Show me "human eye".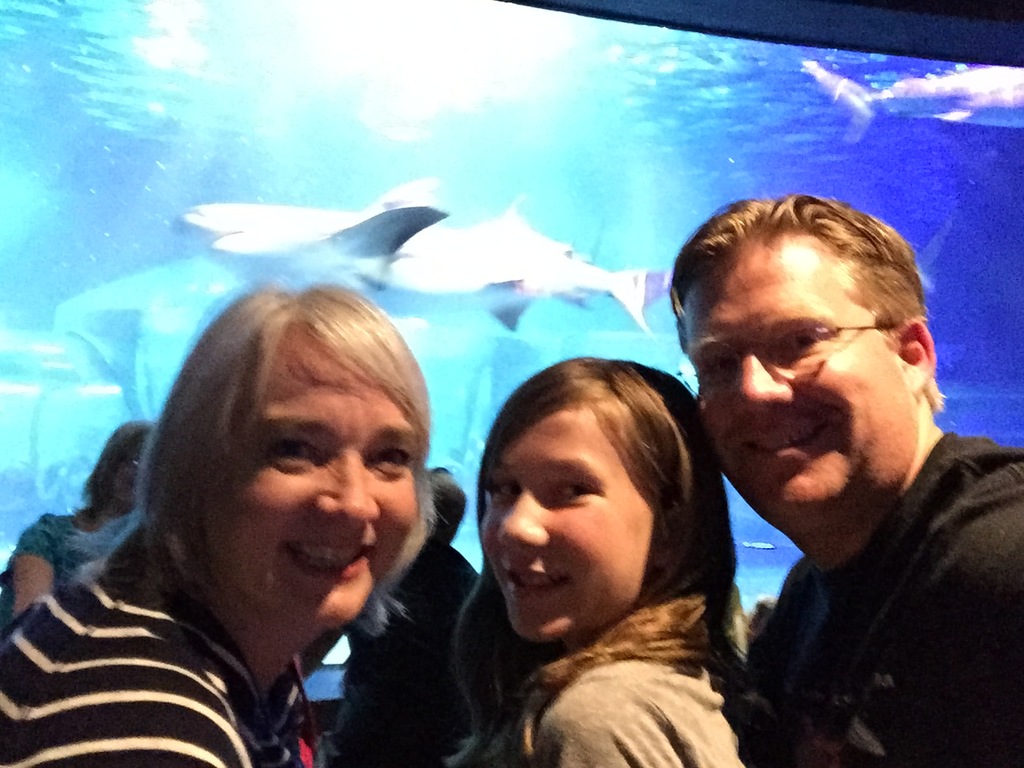
"human eye" is here: (490,476,524,502).
